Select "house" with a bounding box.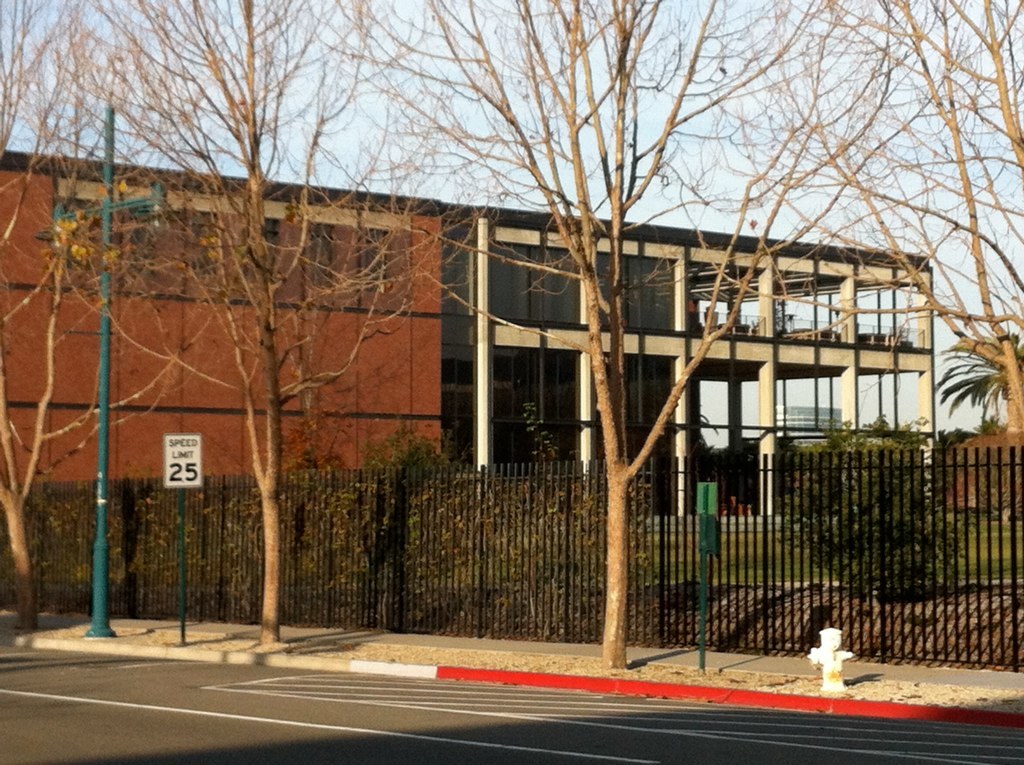
bbox(0, 145, 935, 625).
